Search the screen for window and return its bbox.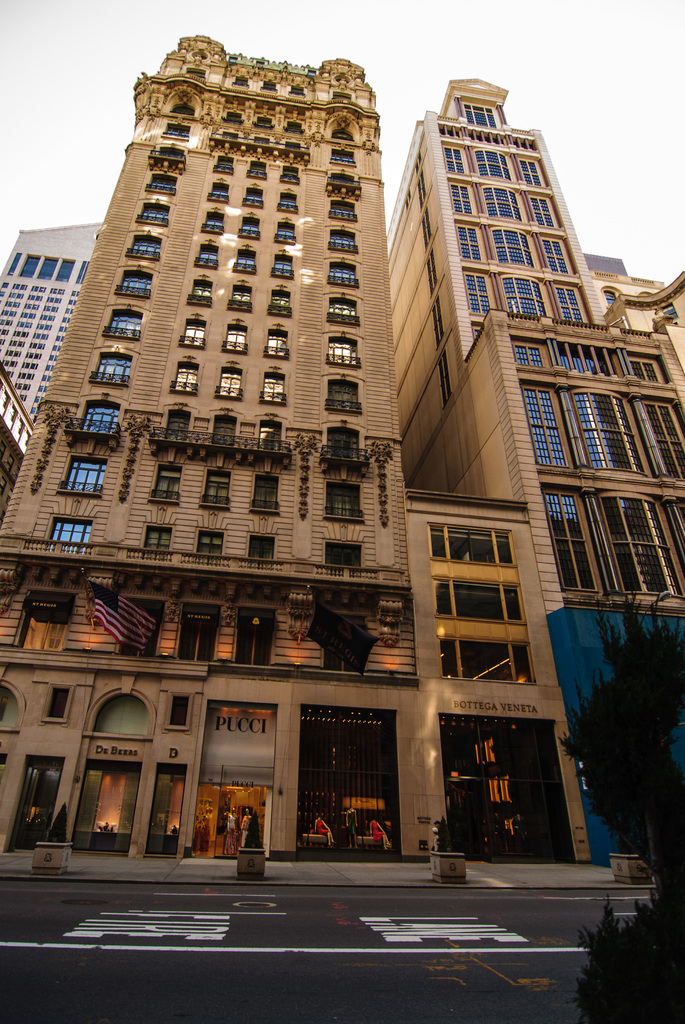
Found: [left=140, top=524, right=175, bottom=558].
